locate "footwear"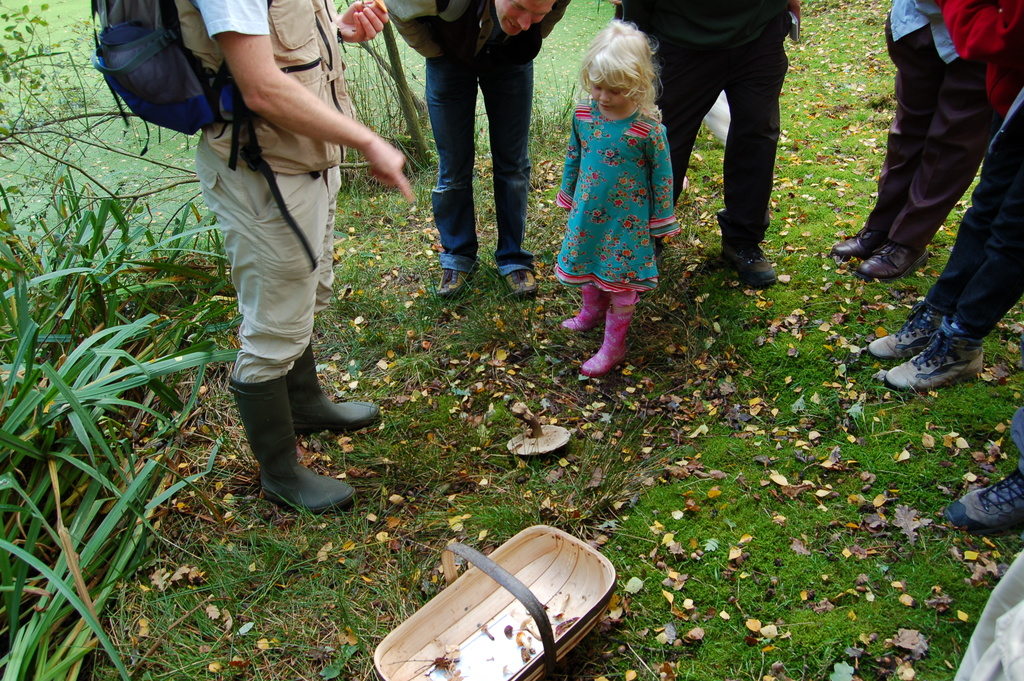
[502, 267, 541, 301]
